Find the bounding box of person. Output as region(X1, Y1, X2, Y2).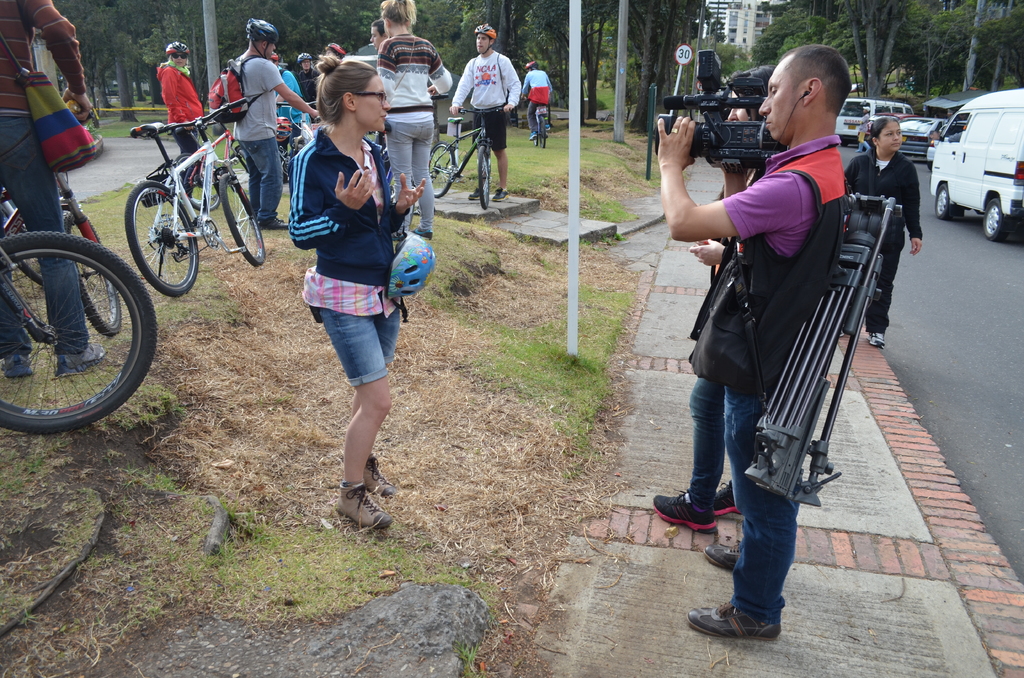
region(648, 56, 754, 529).
